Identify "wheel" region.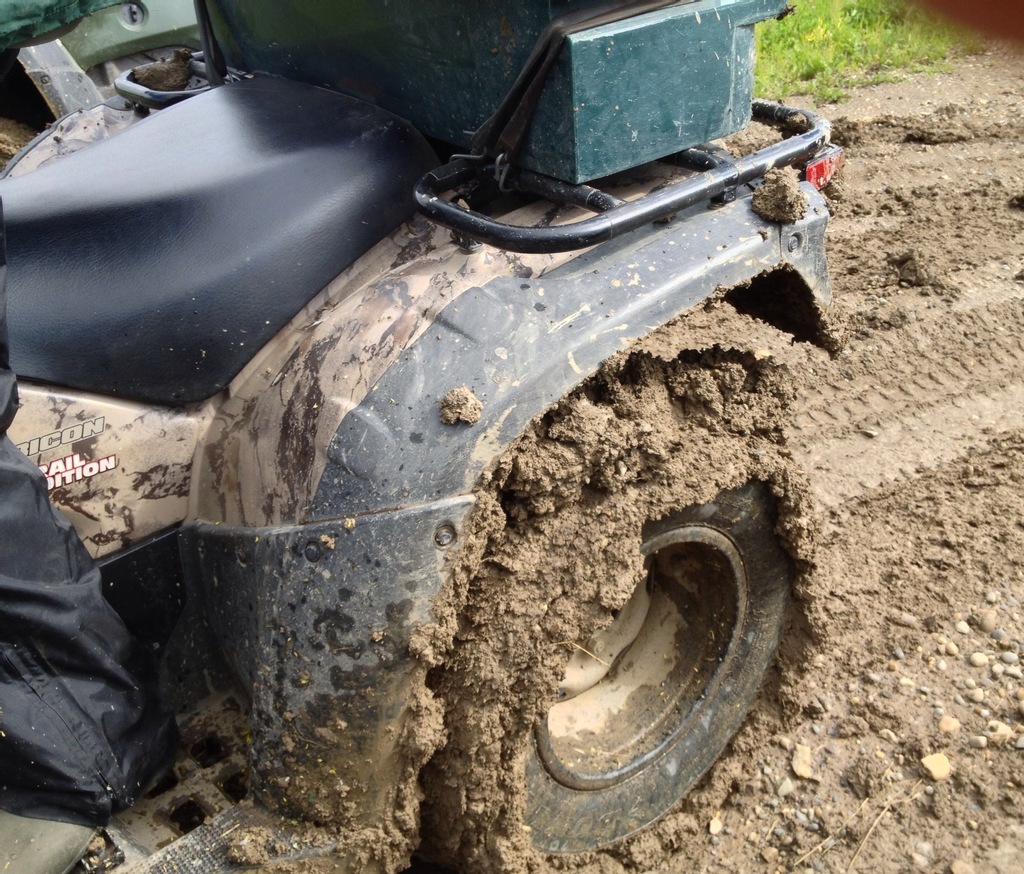
Region: 431, 365, 795, 857.
